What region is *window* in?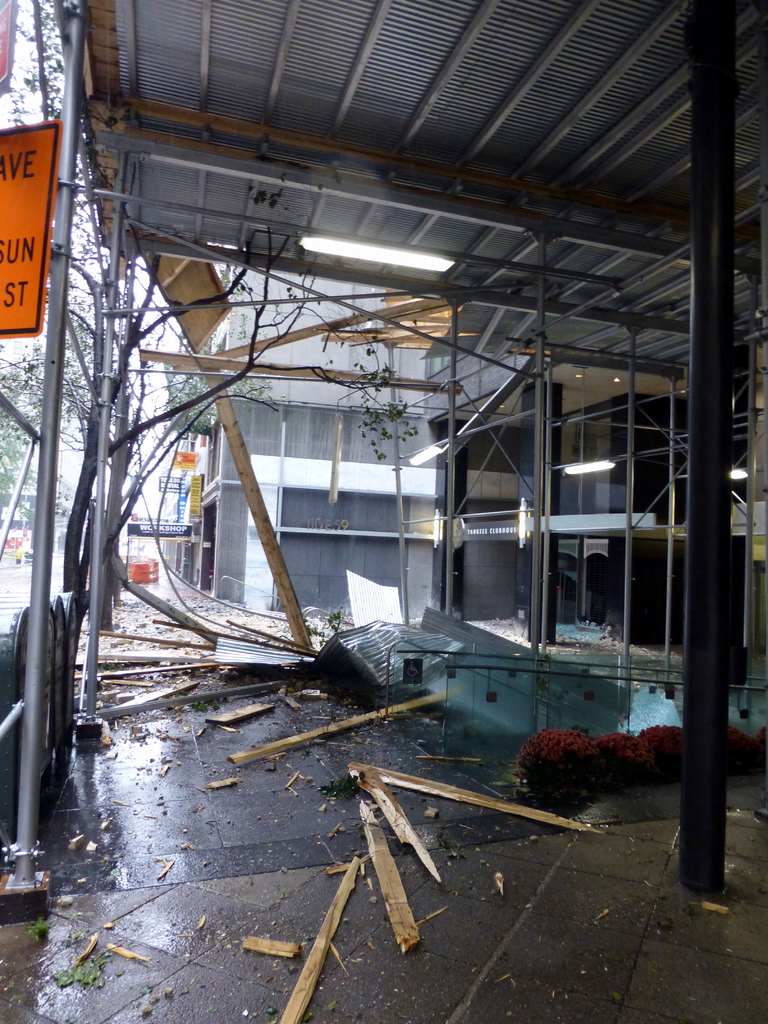
BBox(228, 387, 286, 458).
